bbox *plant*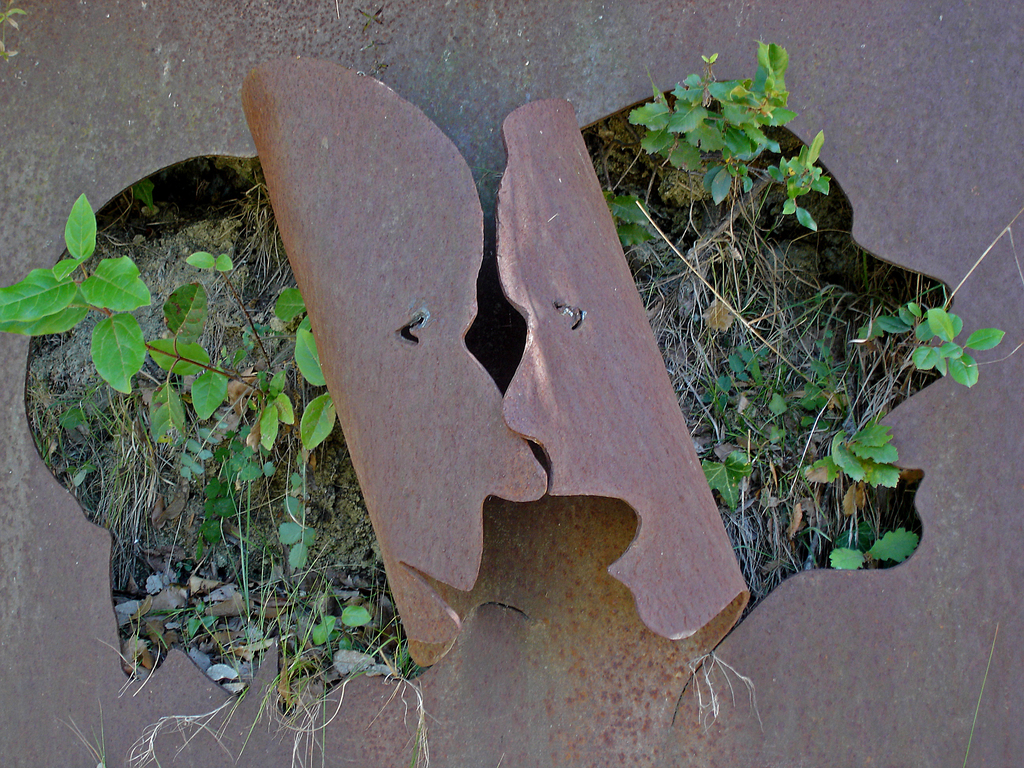
<region>159, 600, 226, 637</region>
